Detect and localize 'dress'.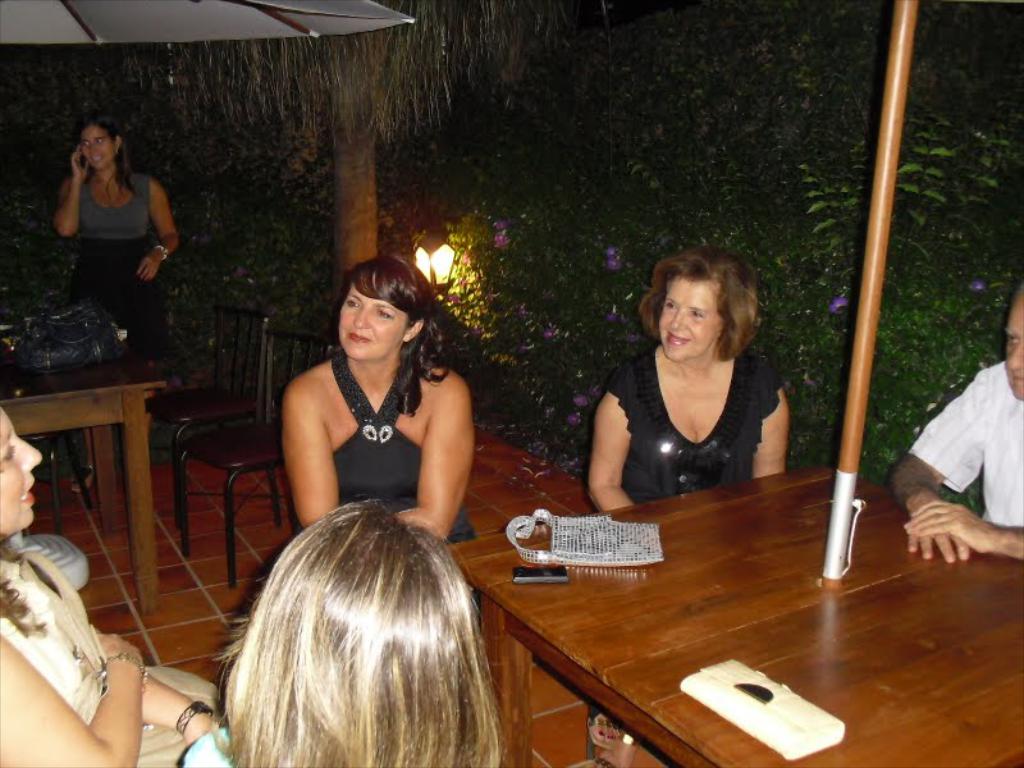
Localized at [0, 547, 218, 767].
